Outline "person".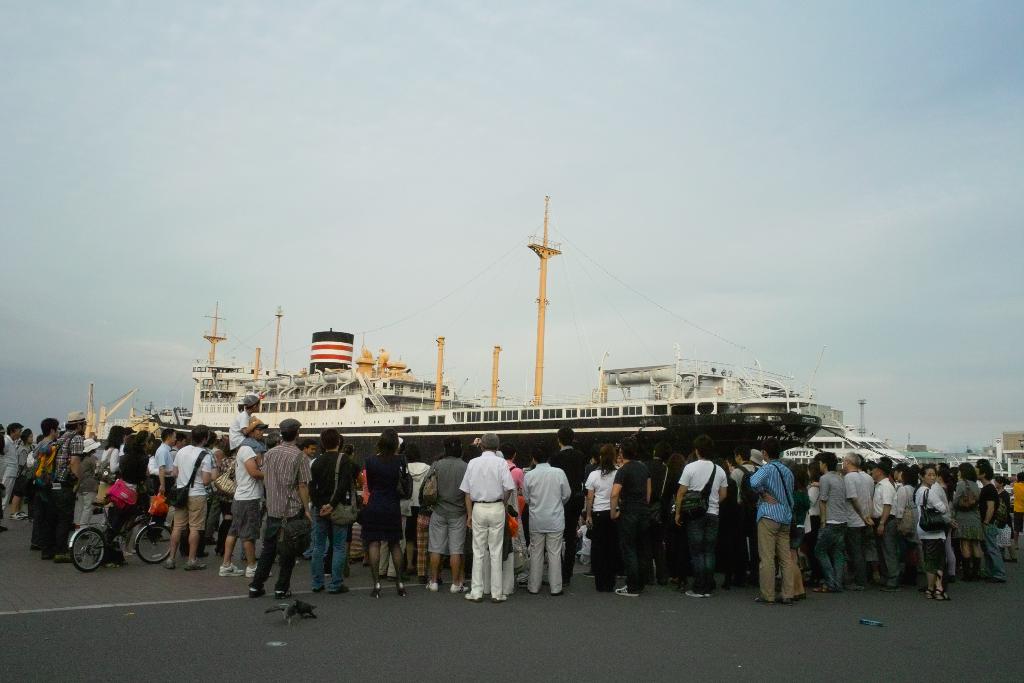
Outline: left=756, top=447, right=821, bottom=608.
